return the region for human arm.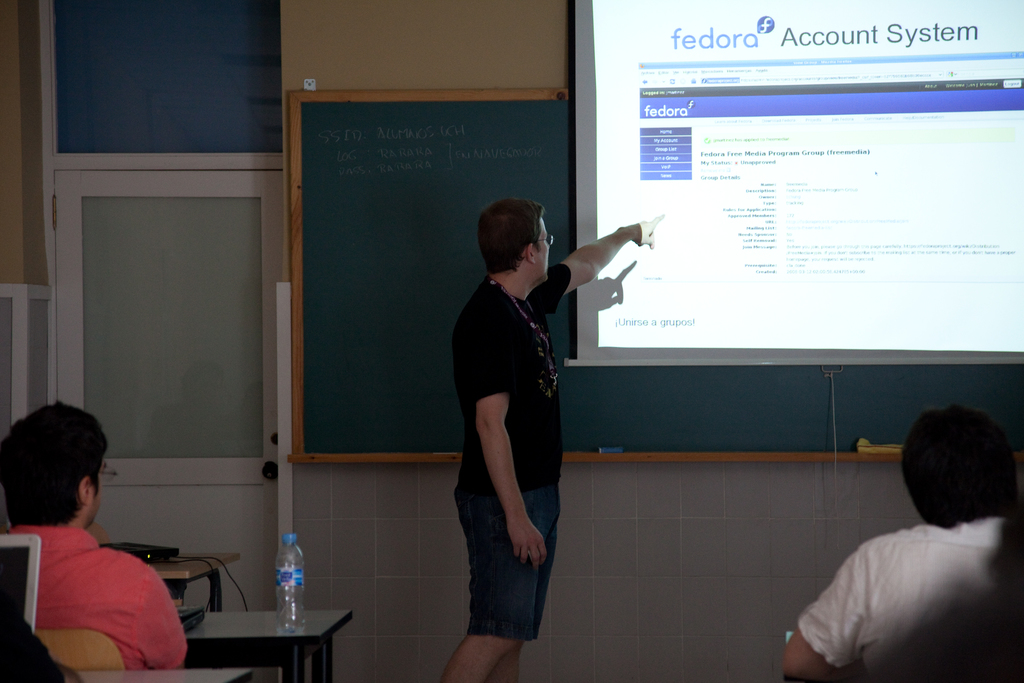
472 315 551 572.
